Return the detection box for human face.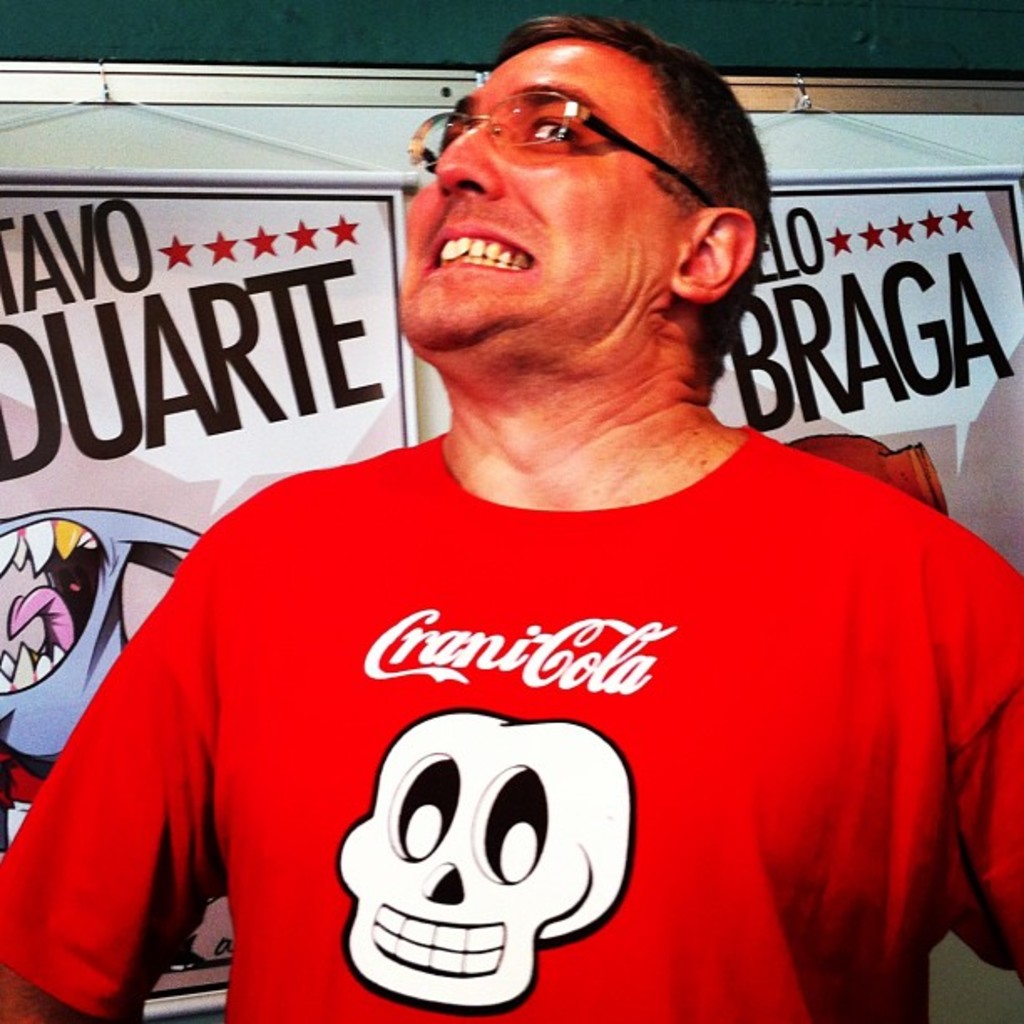
bbox=[395, 38, 706, 356].
